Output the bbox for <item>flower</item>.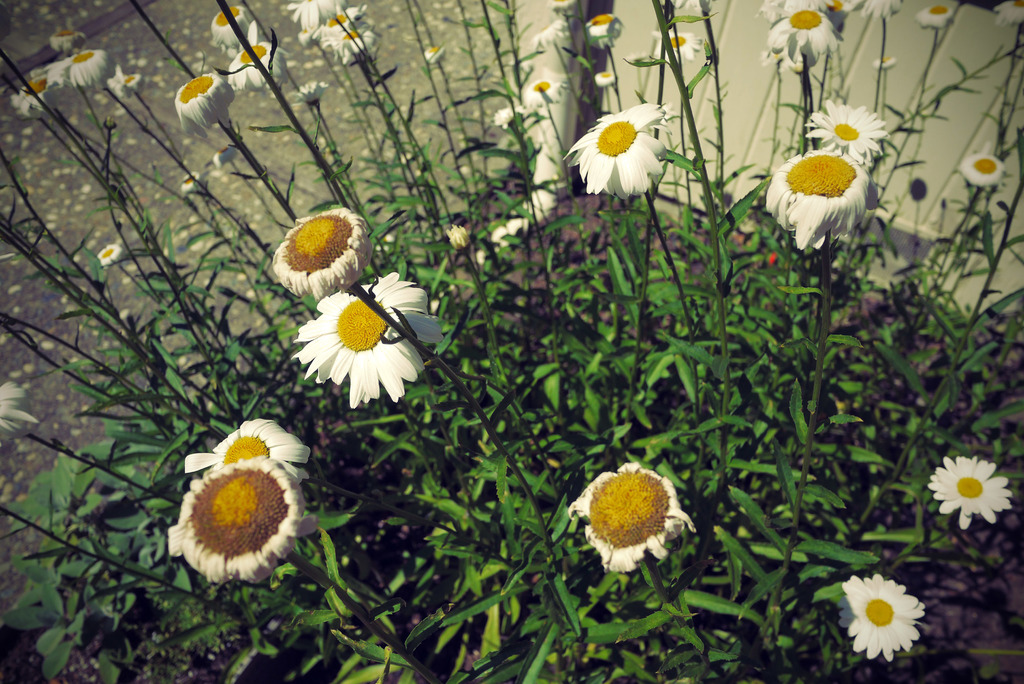
bbox=(164, 457, 300, 589).
